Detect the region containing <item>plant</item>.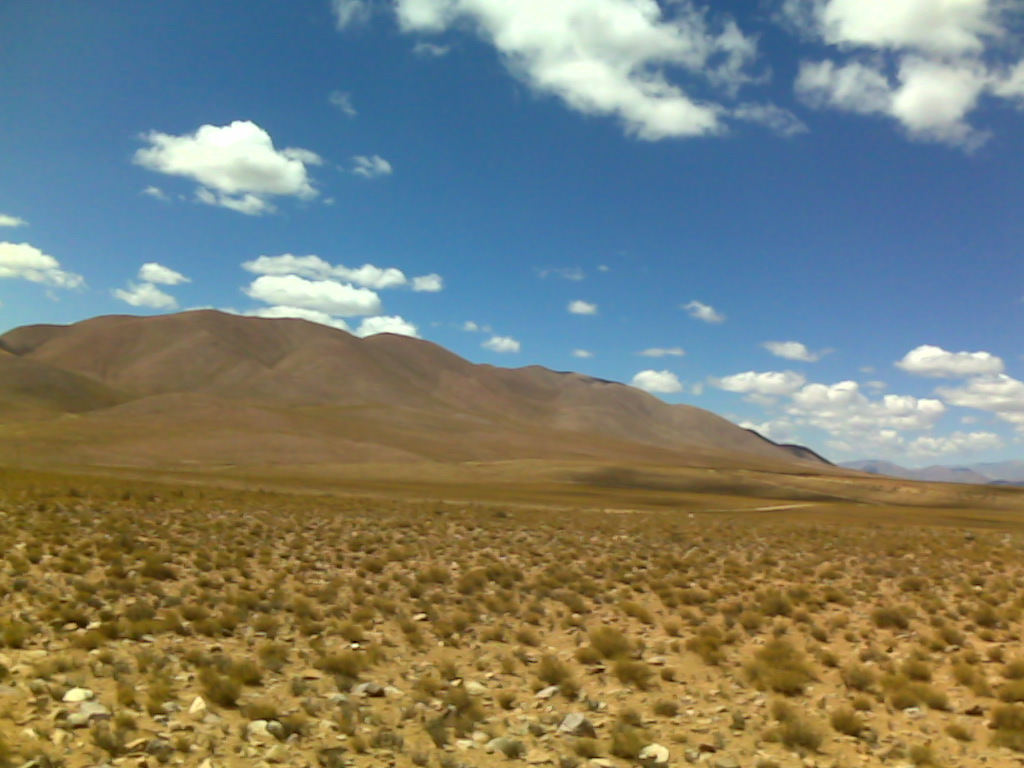
[909,751,935,767].
